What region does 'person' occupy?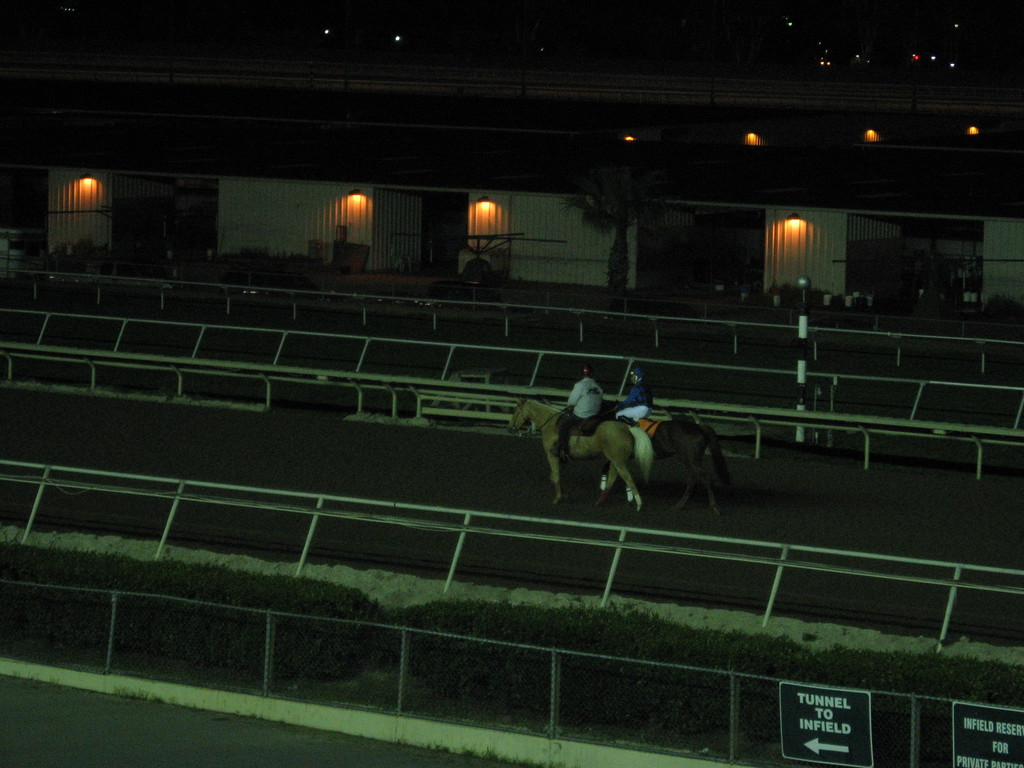
bbox(547, 367, 602, 453).
